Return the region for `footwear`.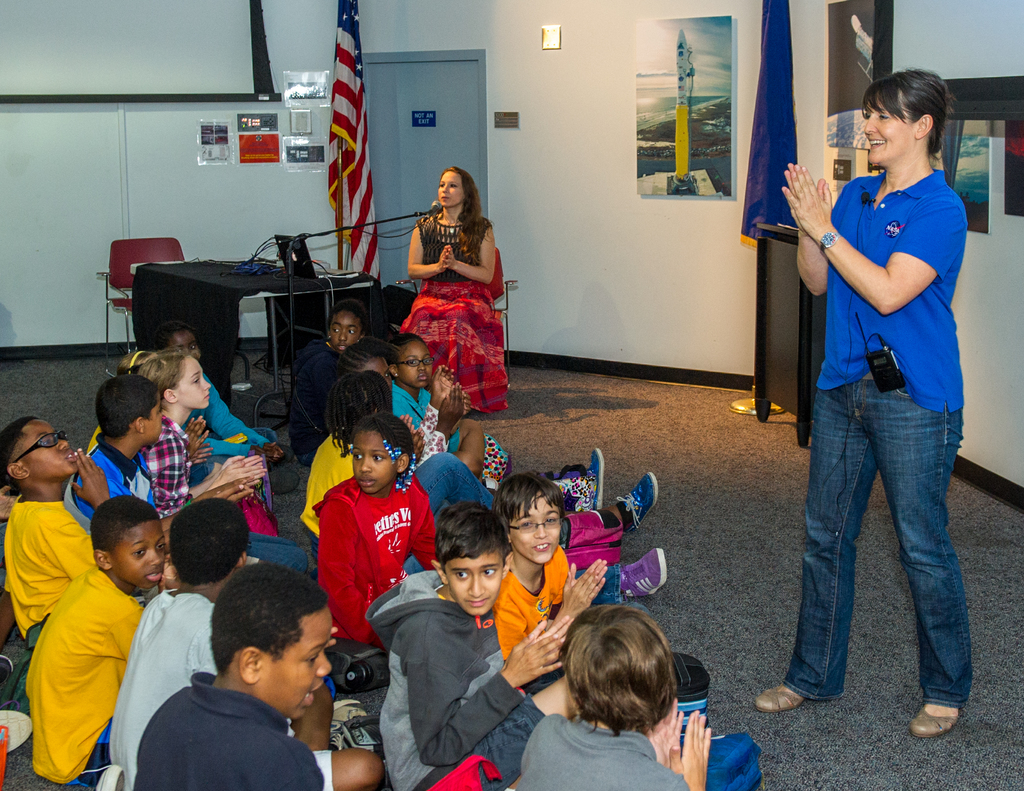
{"left": 586, "top": 445, "right": 616, "bottom": 523}.
